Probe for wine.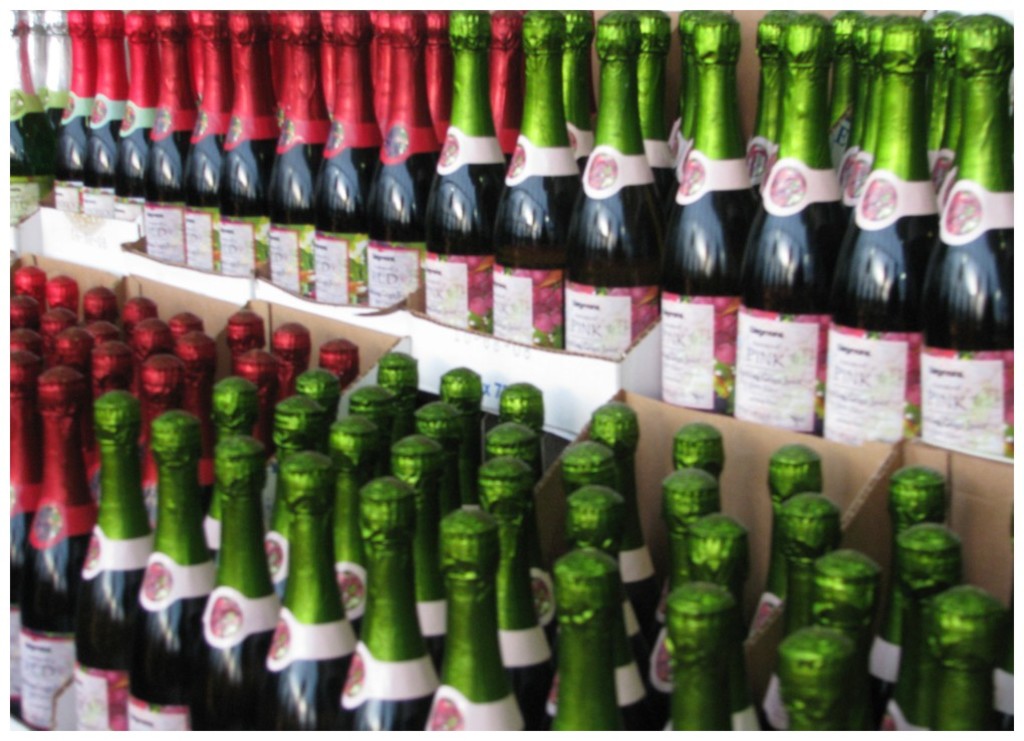
Probe result: 922,13,1023,452.
